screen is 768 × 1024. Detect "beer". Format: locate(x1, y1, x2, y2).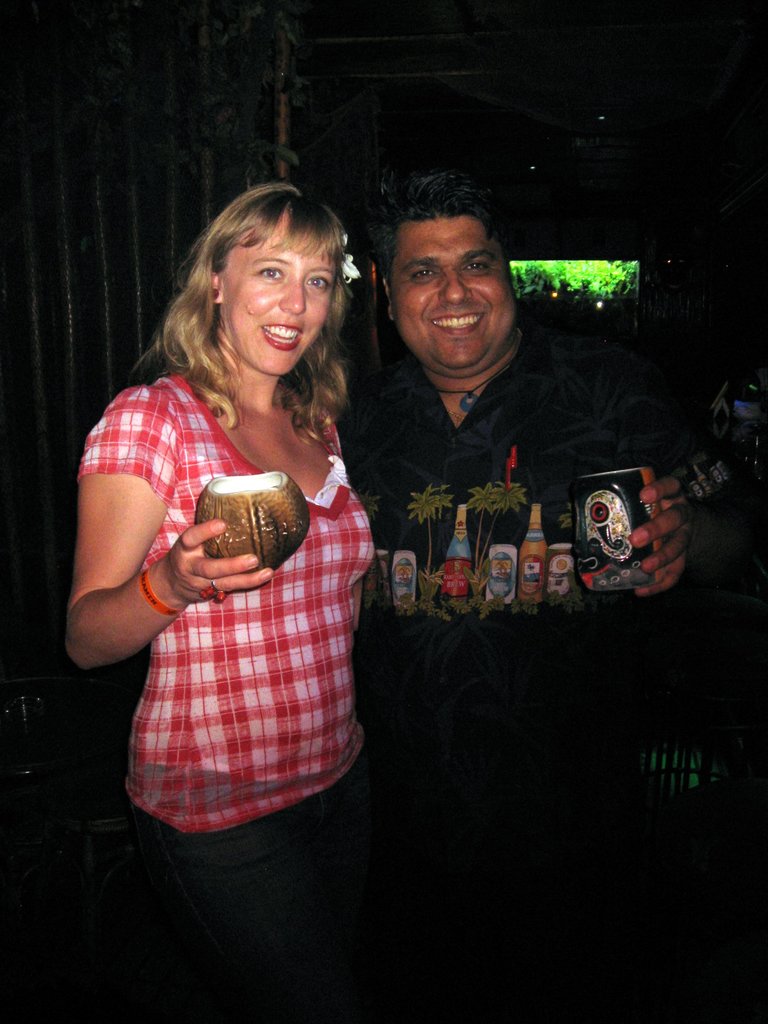
locate(435, 501, 481, 619).
